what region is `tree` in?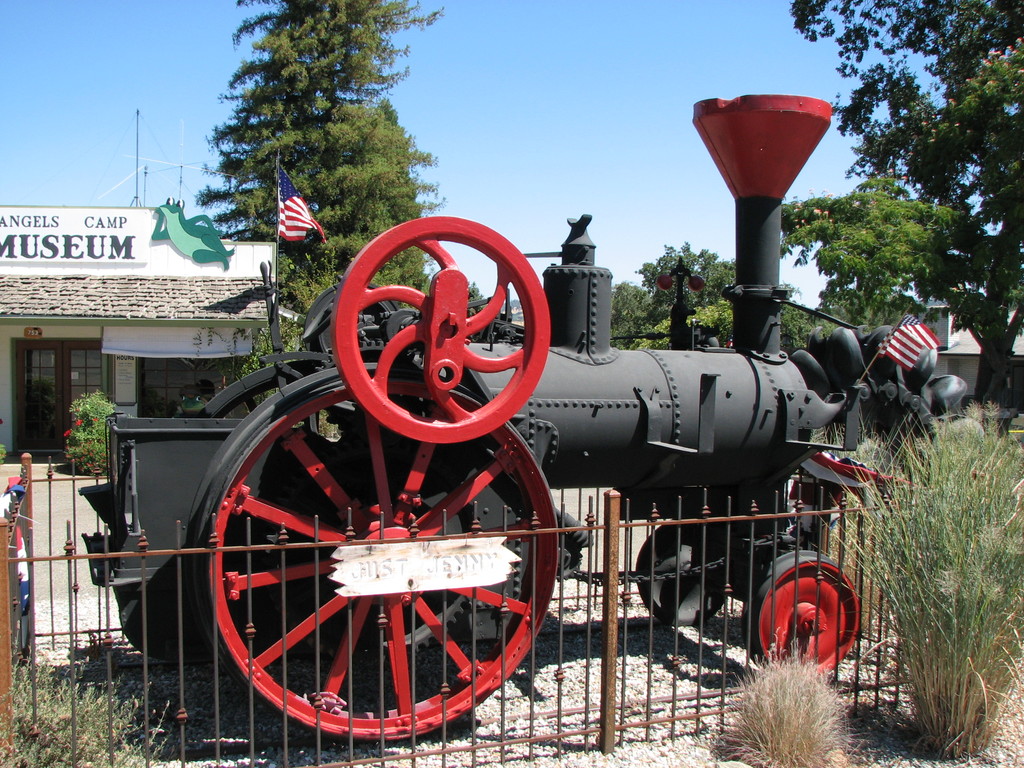
pyautogui.locateOnScreen(773, 0, 1023, 452).
